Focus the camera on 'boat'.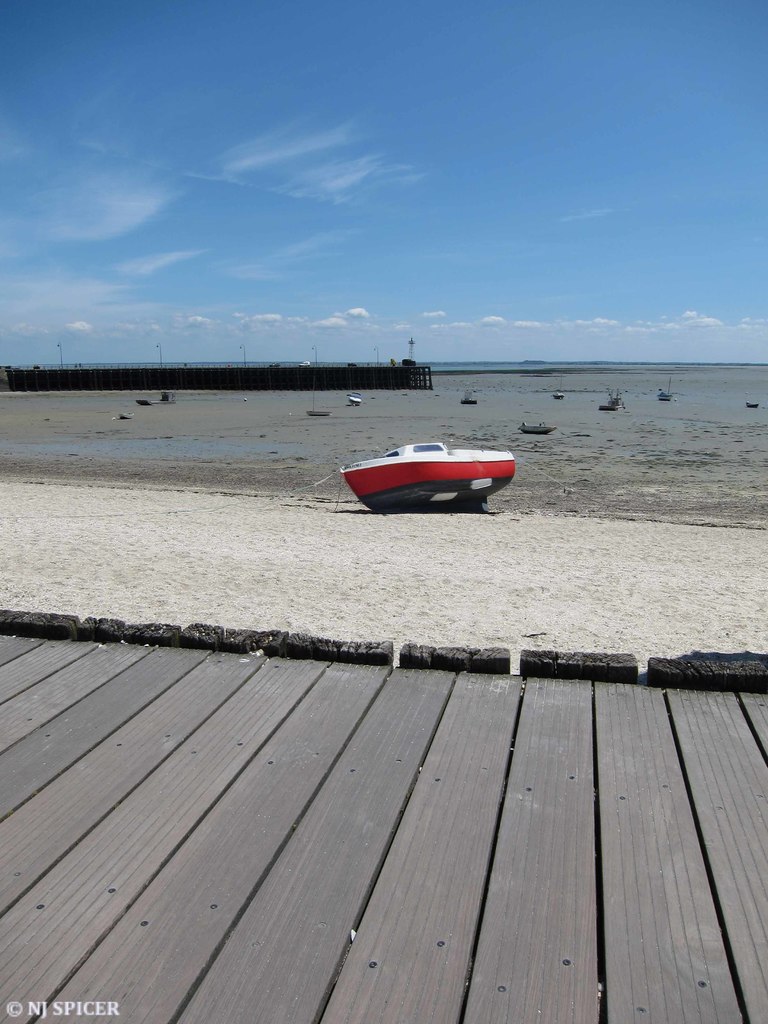
Focus region: <bbox>333, 428, 511, 507</bbox>.
